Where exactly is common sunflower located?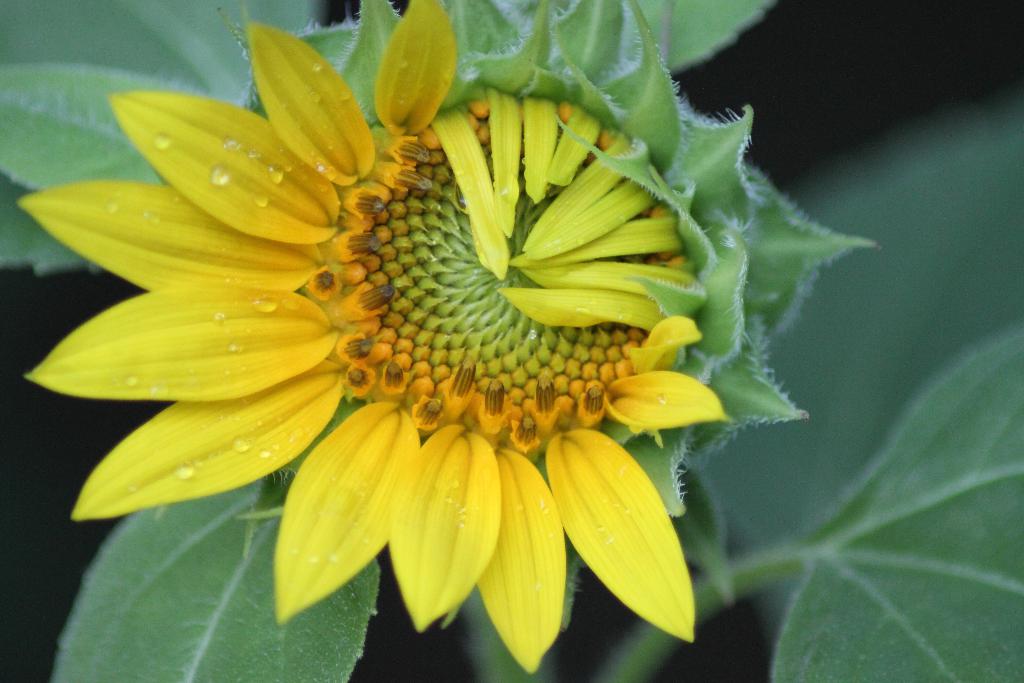
Its bounding box is crop(20, 0, 733, 676).
